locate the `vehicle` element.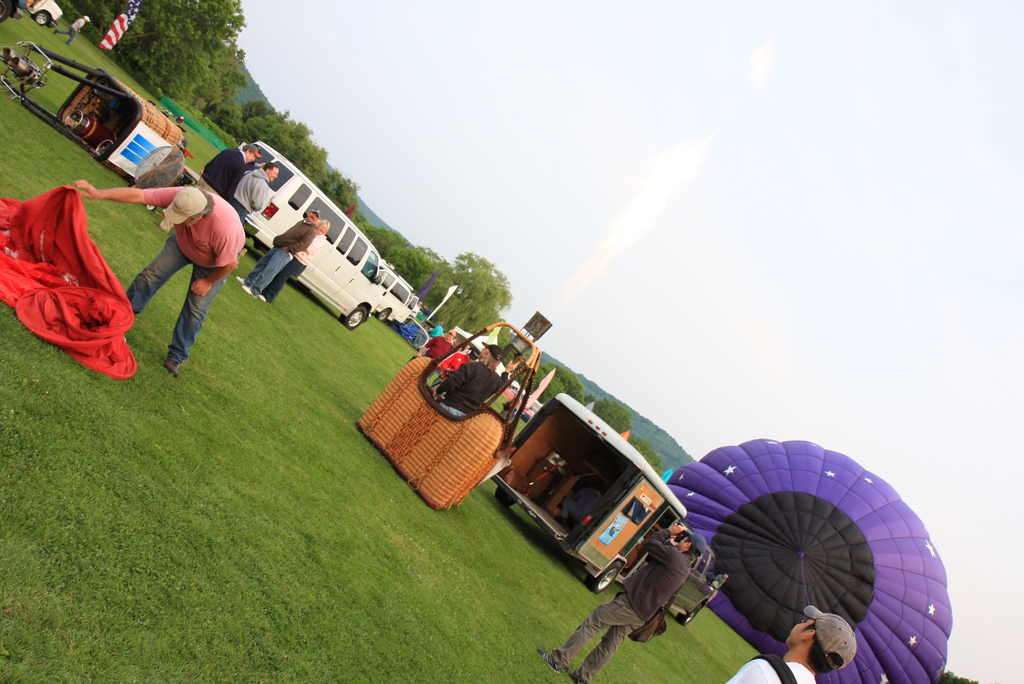
Element bbox: crop(16, 0, 67, 25).
